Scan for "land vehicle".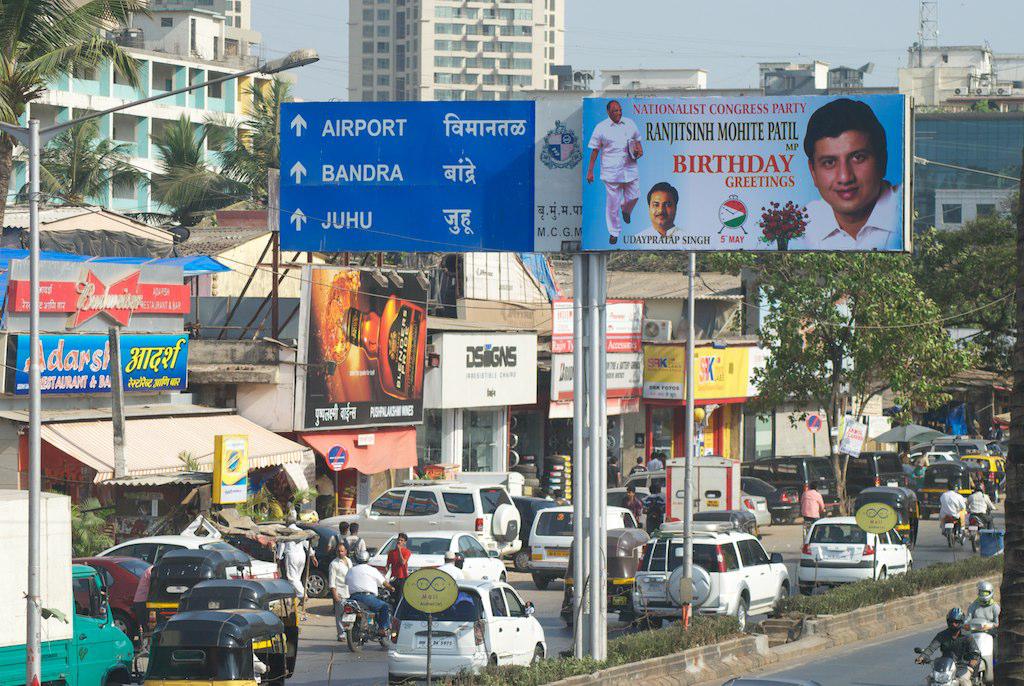
Scan result: detection(942, 513, 960, 545).
